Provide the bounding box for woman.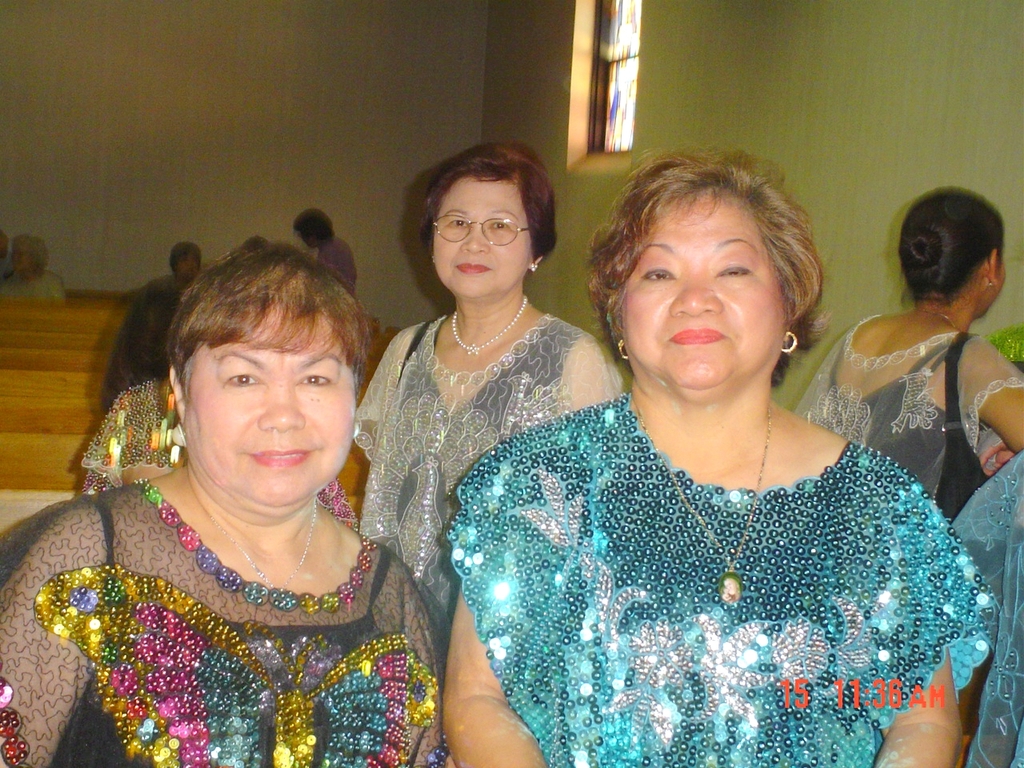
bbox=[0, 246, 458, 767].
